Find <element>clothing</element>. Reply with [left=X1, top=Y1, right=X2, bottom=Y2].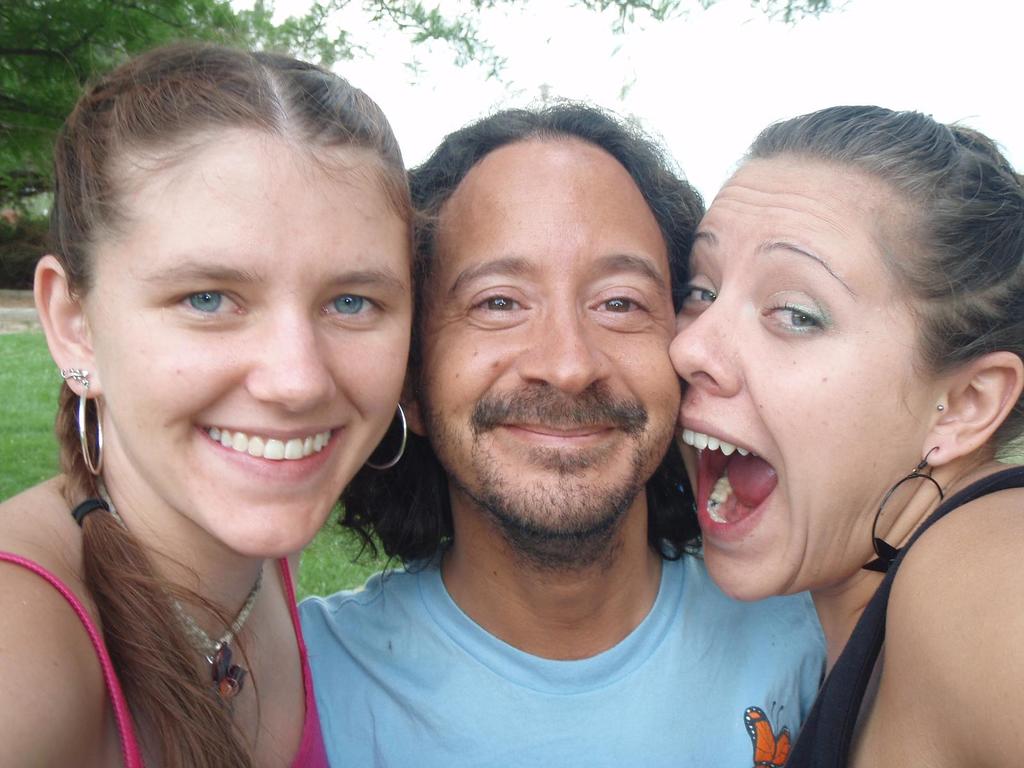
[left=244, top=512, right=881, bottom=757].
